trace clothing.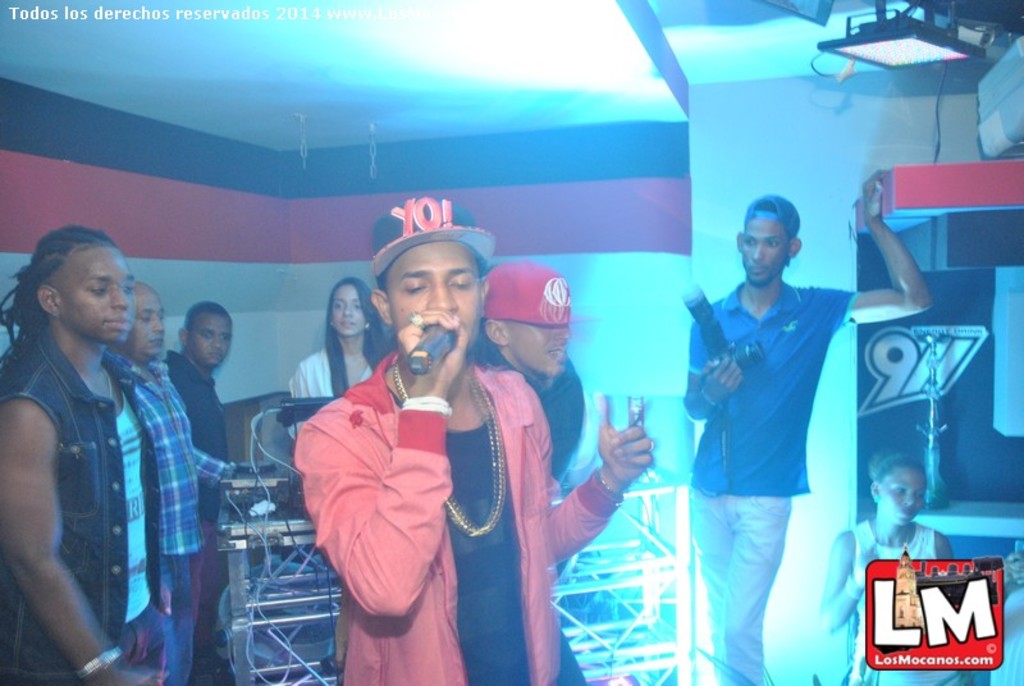
Traced to 686:276:868:685.
